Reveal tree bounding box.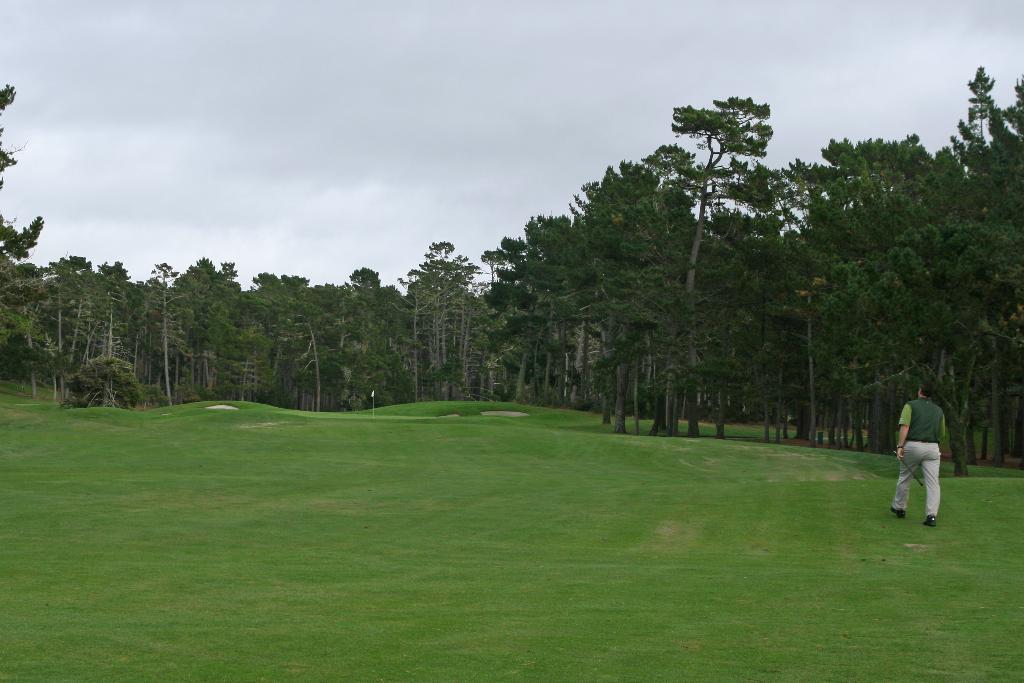
Revealed: crop(884, 60, 1023, 473).
